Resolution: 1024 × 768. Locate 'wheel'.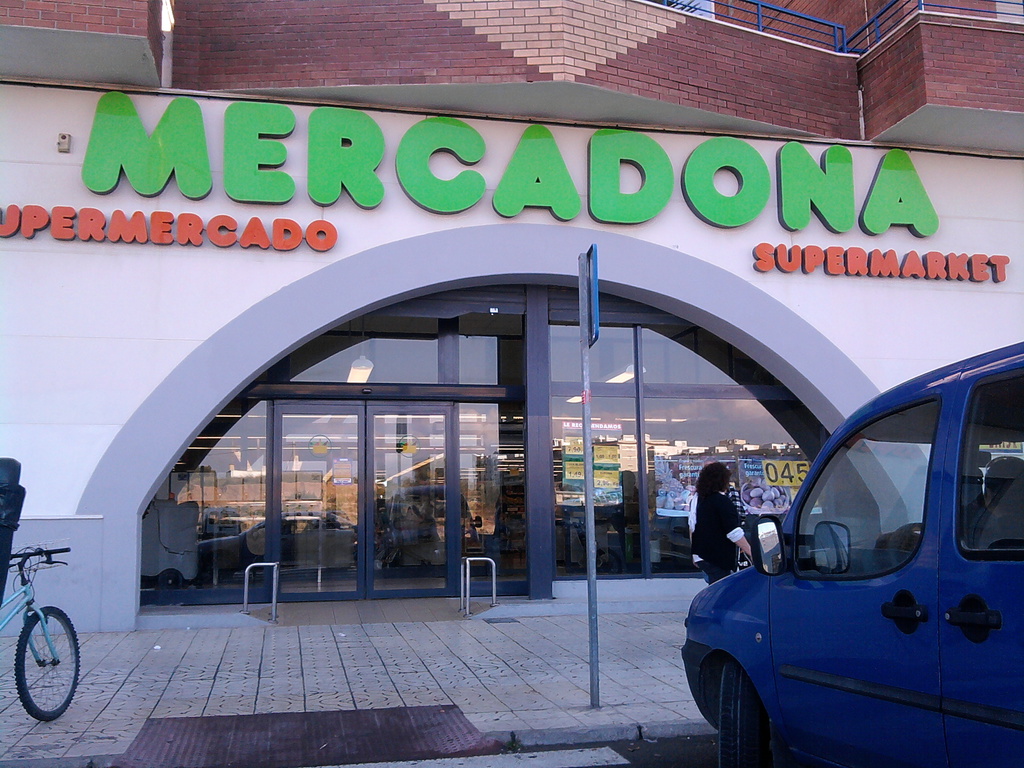
[left=718, top=655, right=769, bottom=767].
